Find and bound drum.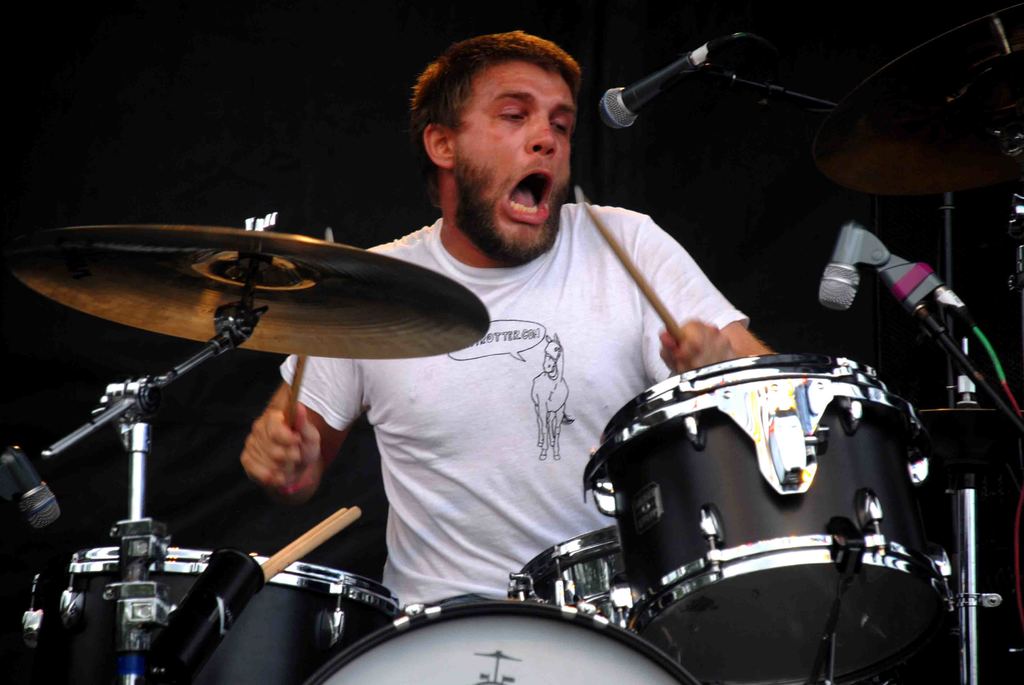
Bound: box=[37, 548, 404, 684].
